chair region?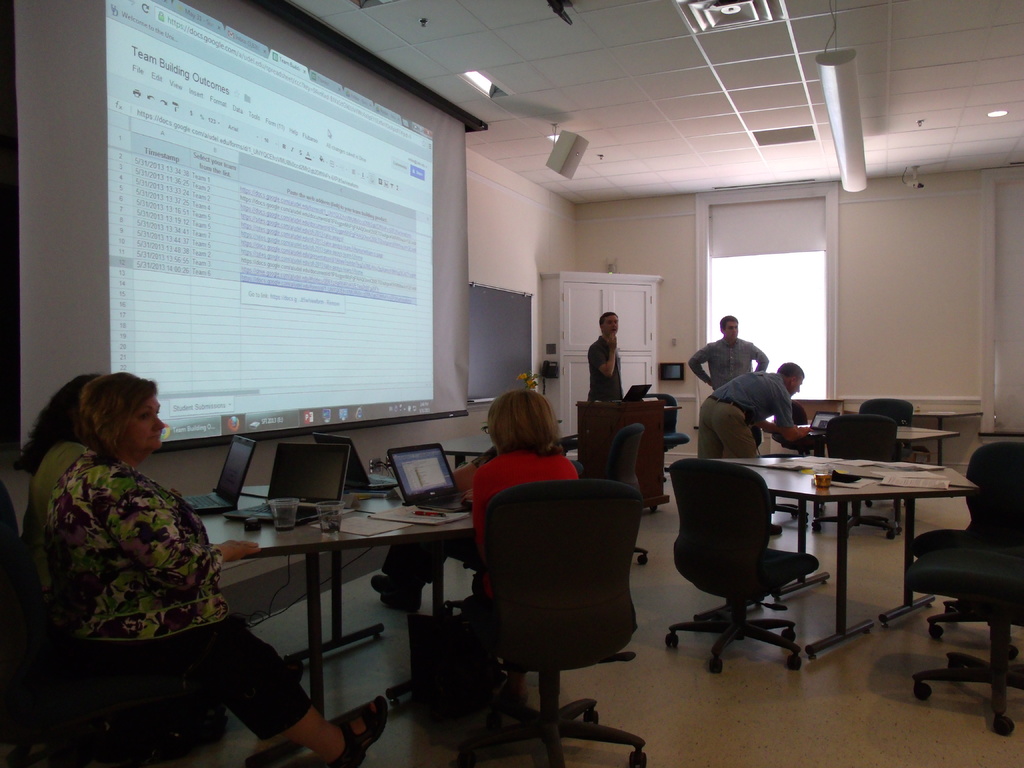
crop(911, 435, 1023, 739)
